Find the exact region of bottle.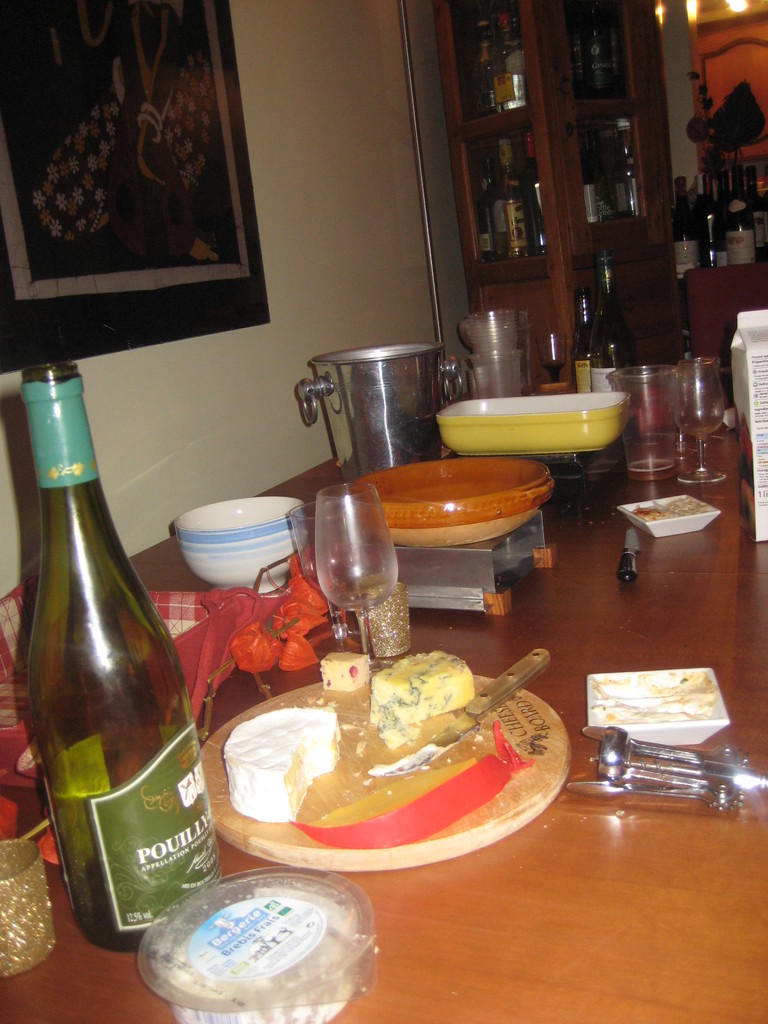
Exact region: BBox(716, 165, 756, 265).
